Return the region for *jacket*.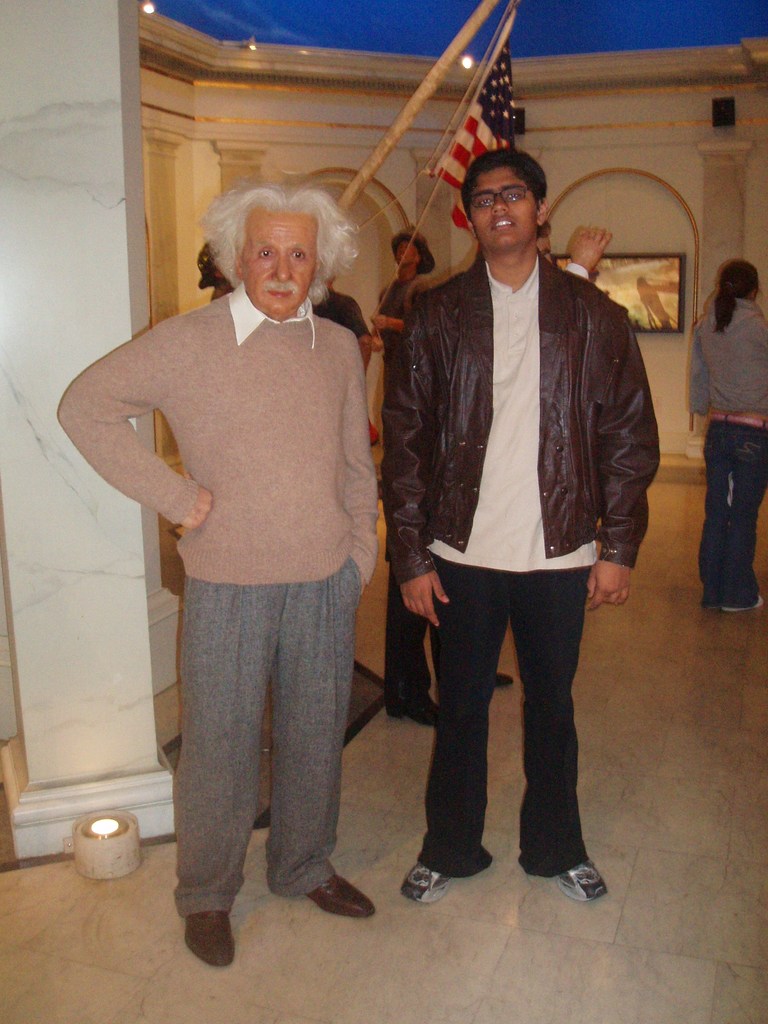
406,250,662,530.
